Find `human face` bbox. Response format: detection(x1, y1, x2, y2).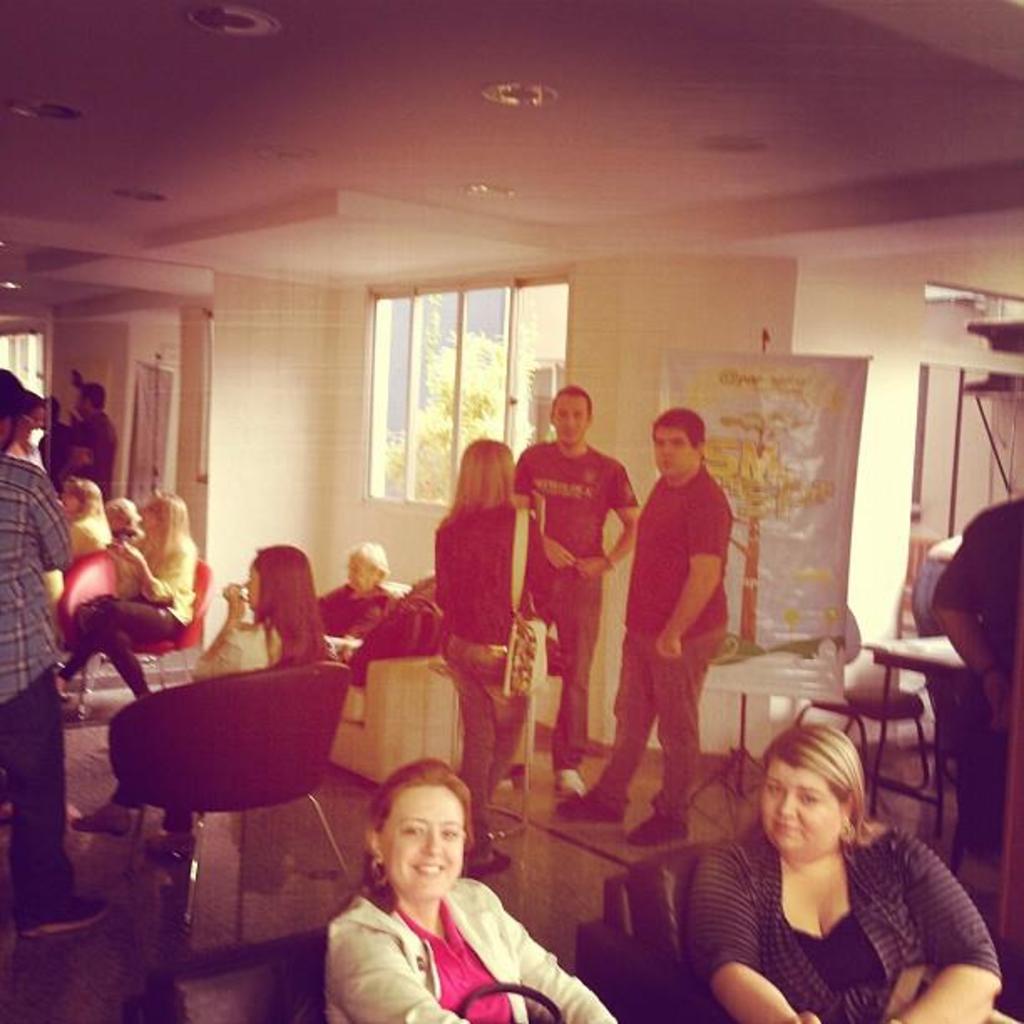
detection(233, 545, 268, 612).
